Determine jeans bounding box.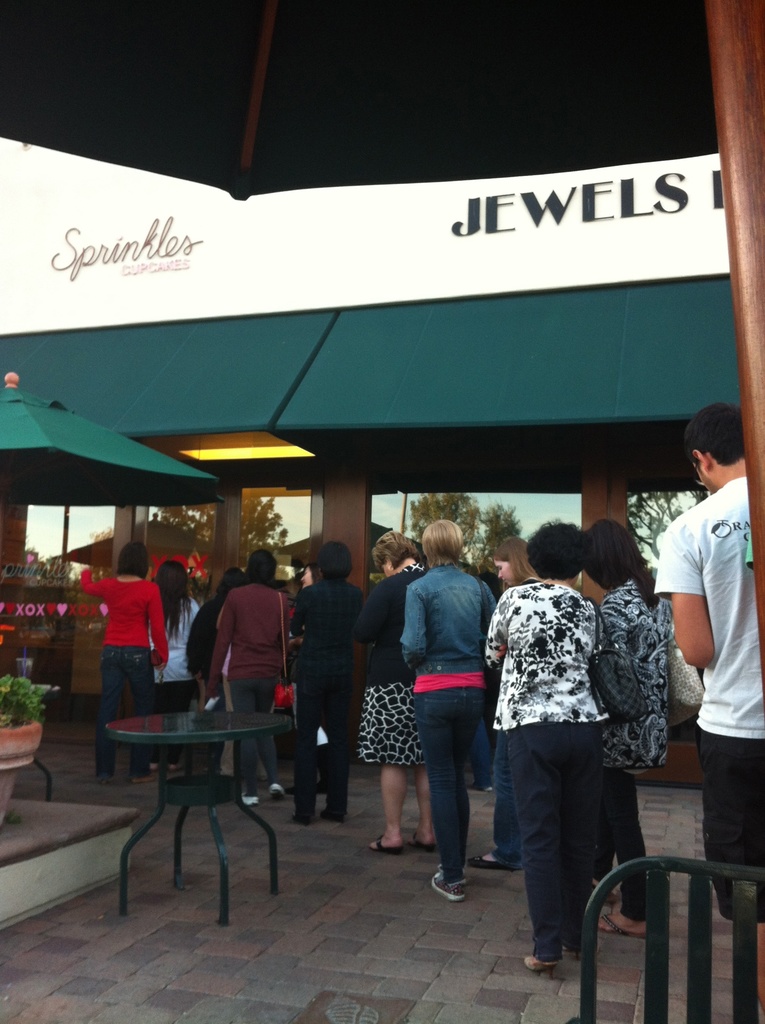
Determined: [414, 685, 479, 882].
